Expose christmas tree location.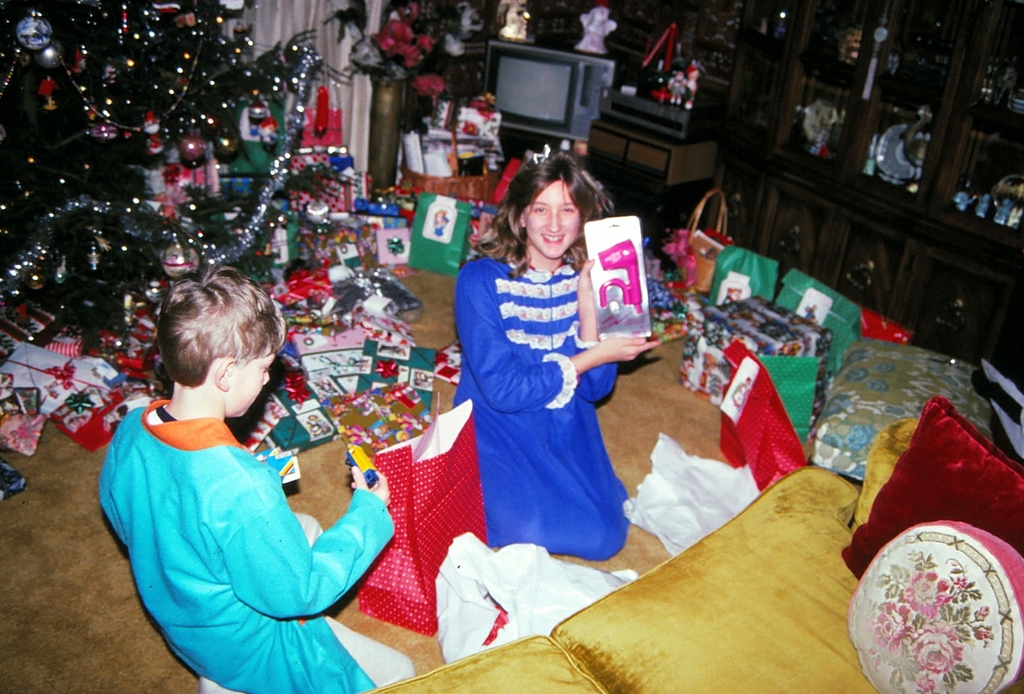
Exposed at box=[0, 0, 345, 361].
